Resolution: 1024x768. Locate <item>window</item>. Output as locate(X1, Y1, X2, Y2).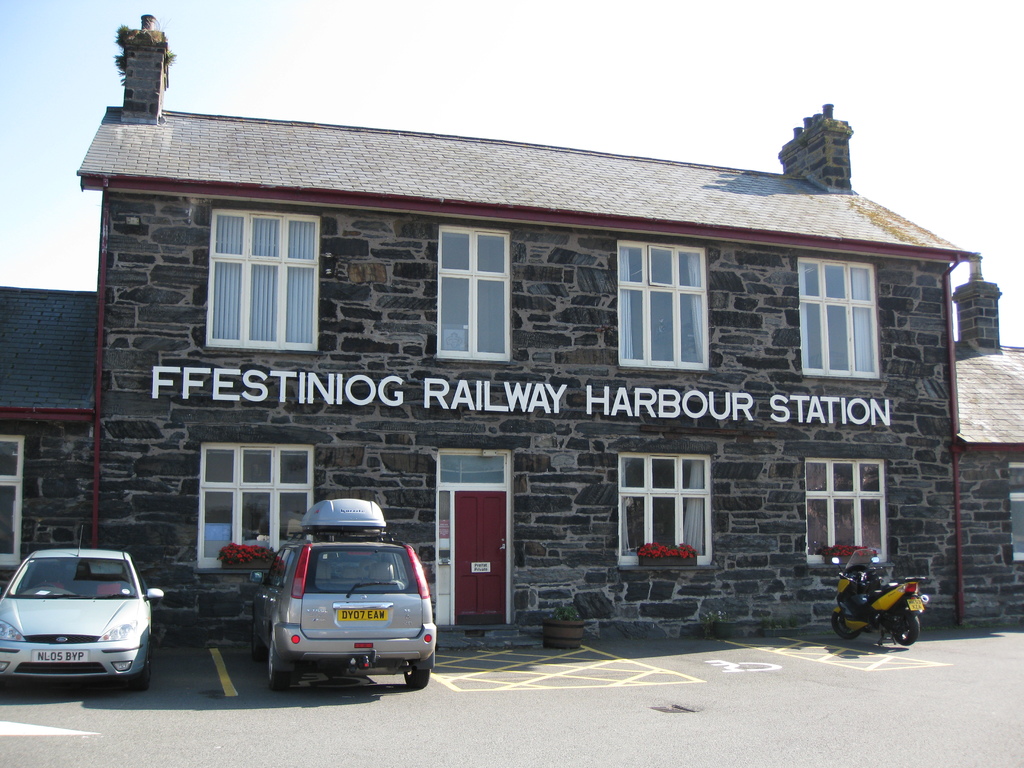
locate(801, 458, 893, 566).
